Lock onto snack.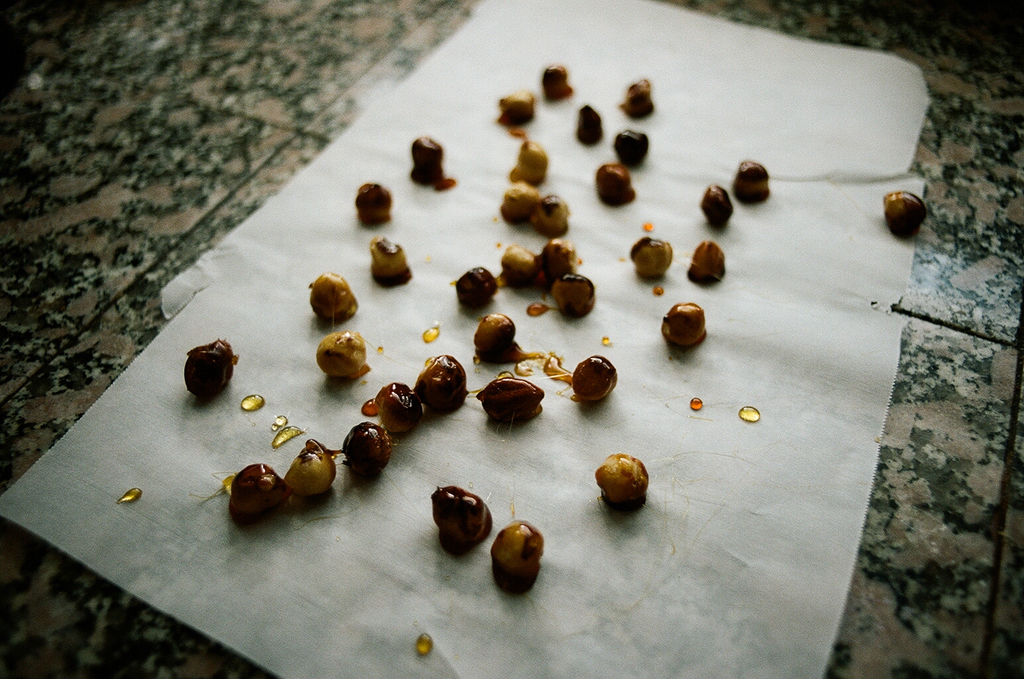
Locked: <region>596, 166, 636, 211</region>.
